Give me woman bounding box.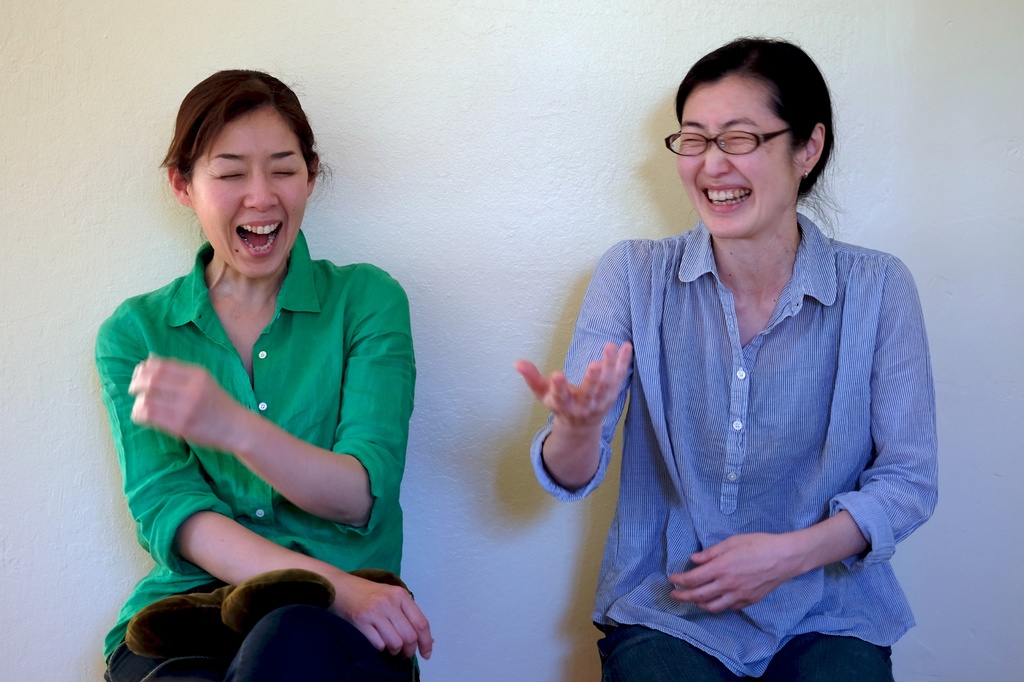
98 61 436 681.
